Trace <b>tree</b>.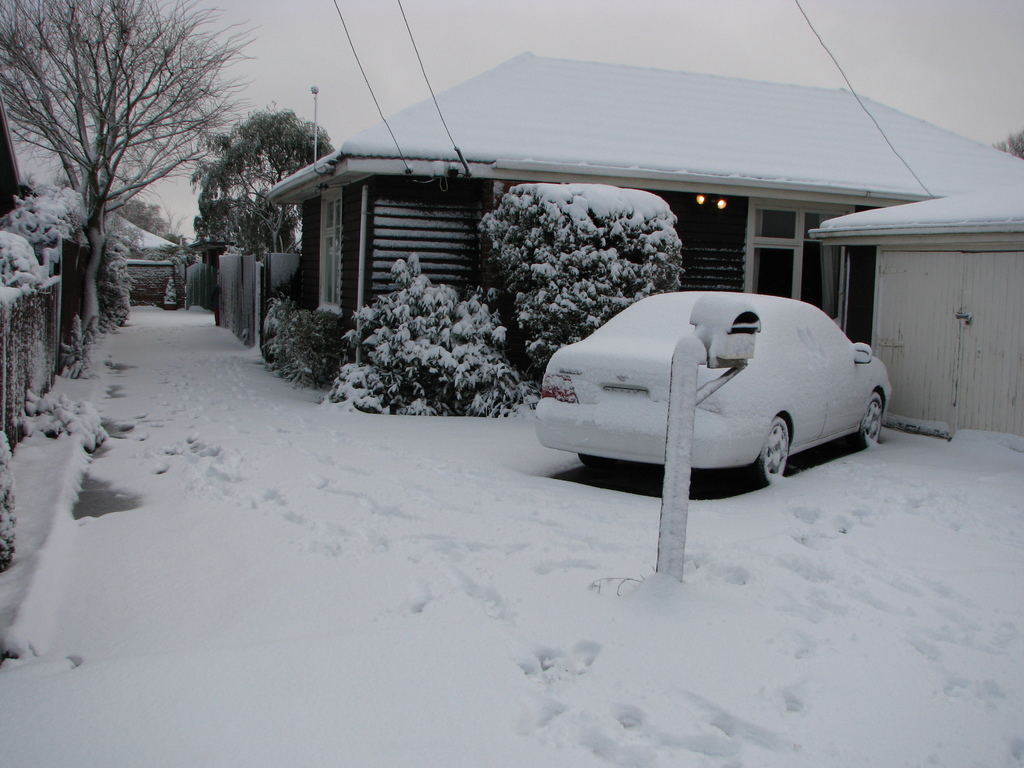
Traced to bbox=(986, 130, 1023, 159).
